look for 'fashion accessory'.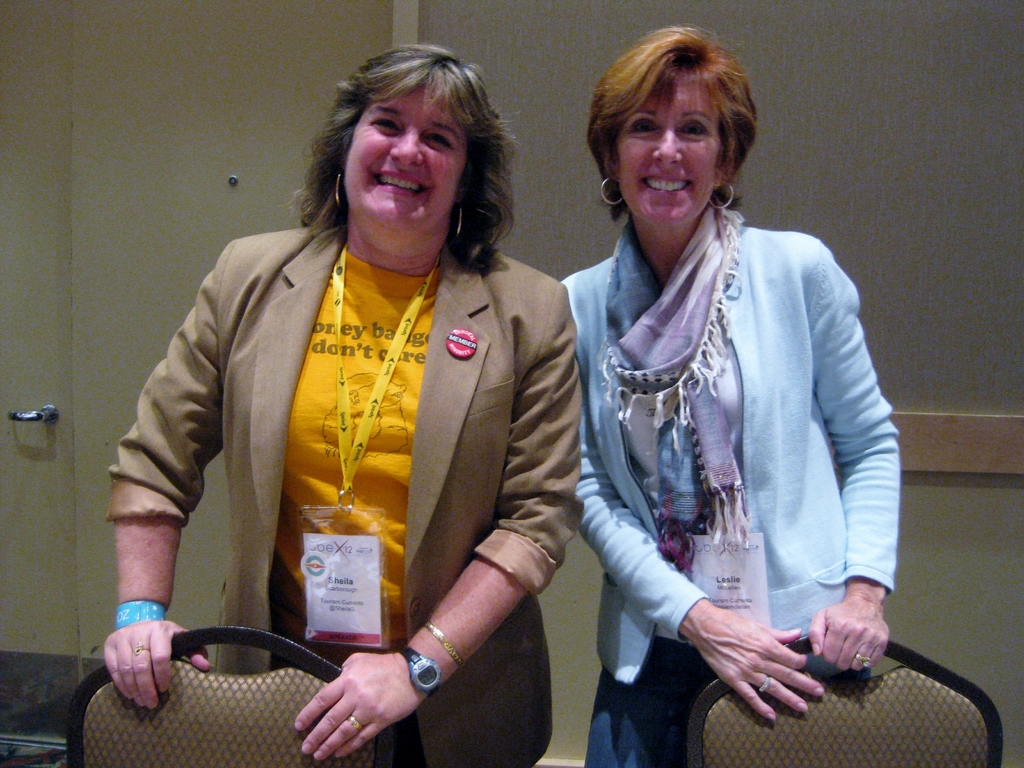
Found: left=851, top=648, right=870, bottom=668.
